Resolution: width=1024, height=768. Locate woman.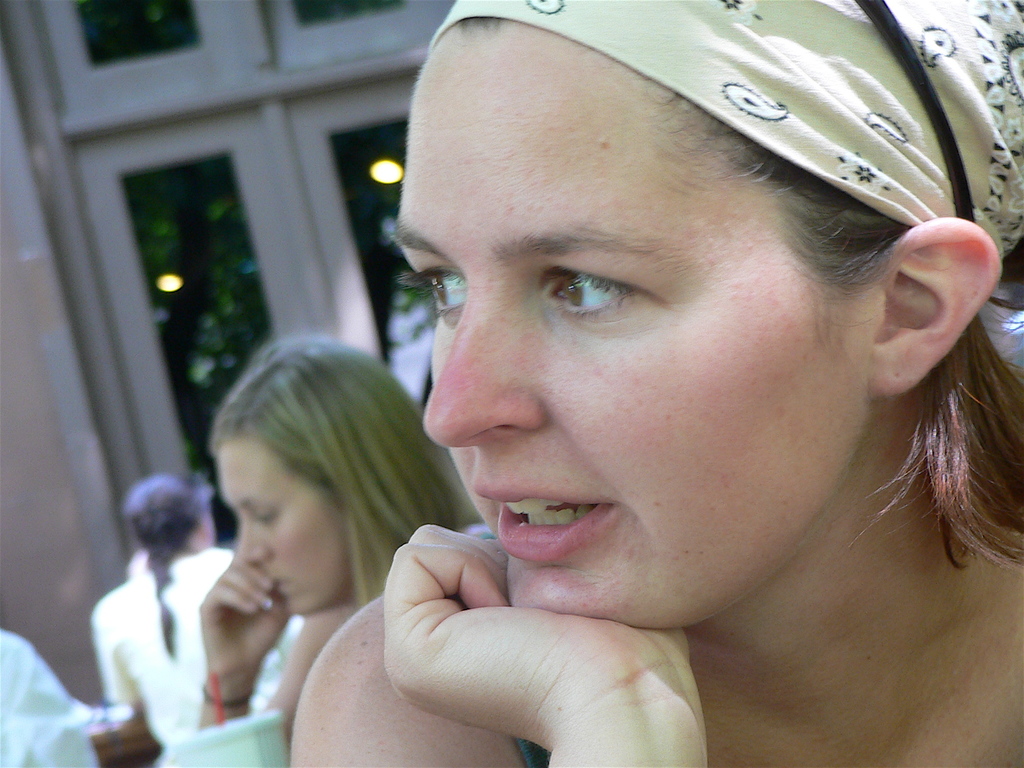
x1=286, y1=0, x2=1023, y2=767.
